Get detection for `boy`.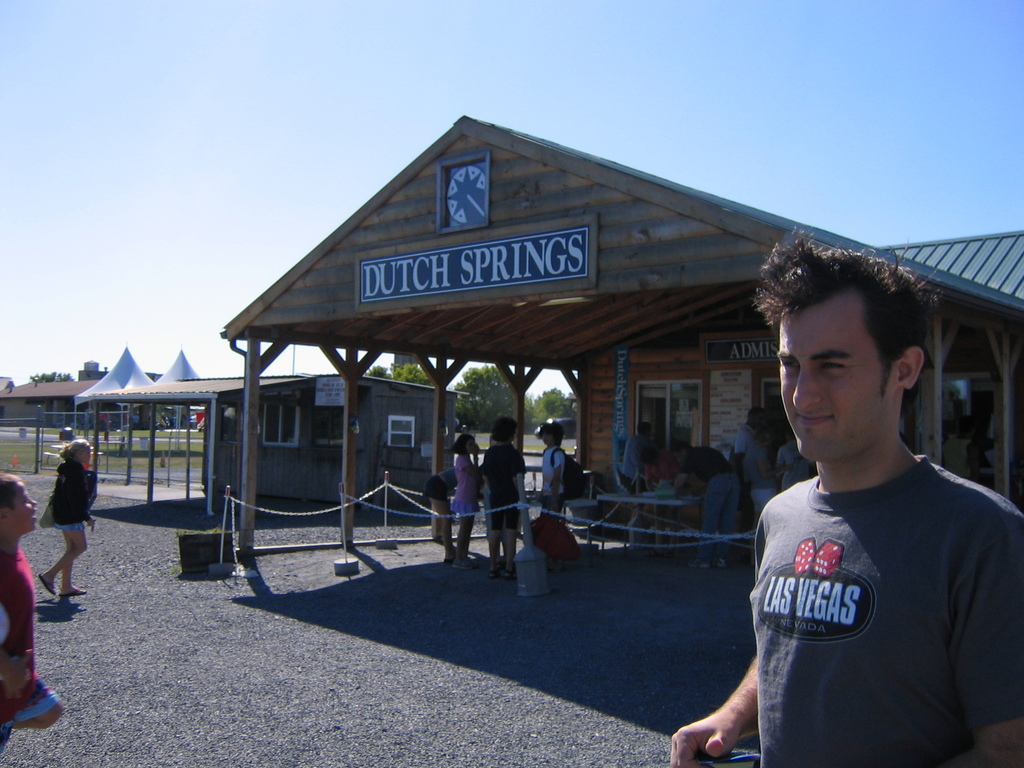
Detection: (left=0, top=470, right=63, bottom=746).
